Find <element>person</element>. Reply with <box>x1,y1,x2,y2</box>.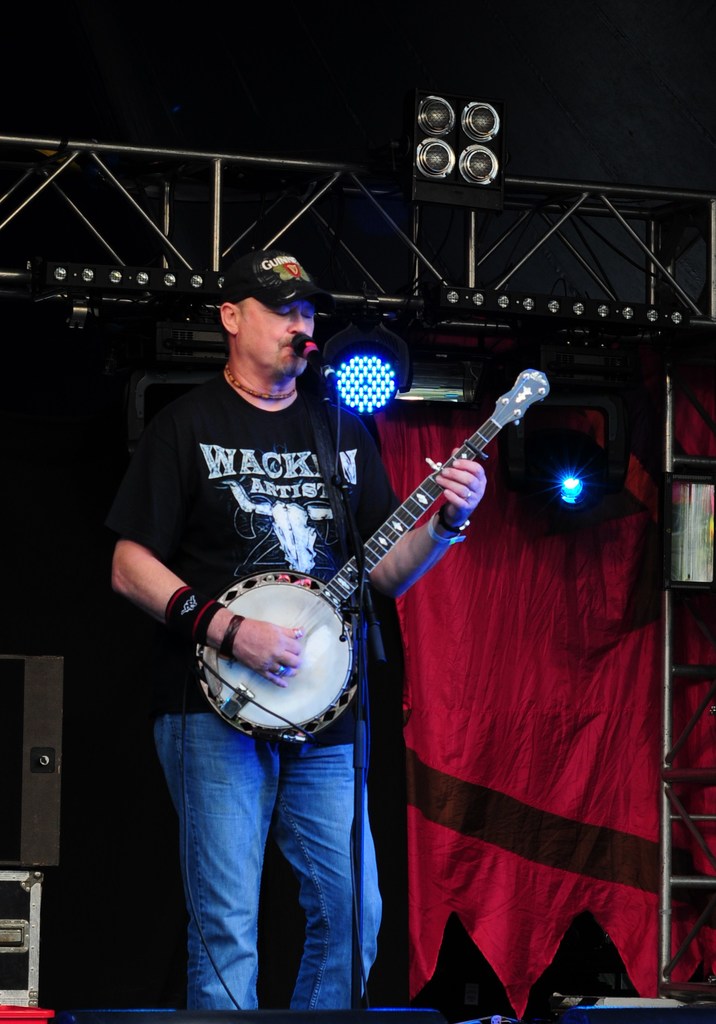
<box>101,241,497,1023</box>.
